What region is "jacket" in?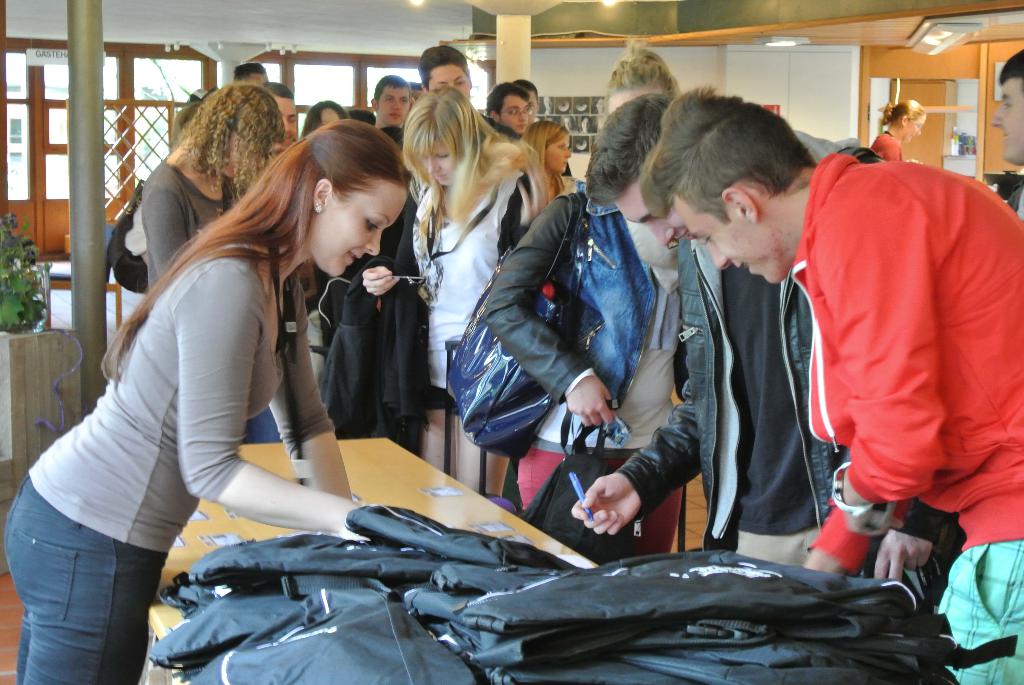
{"x1": 783, "y1": 125, "x2": 1023, "y2": 601}.
